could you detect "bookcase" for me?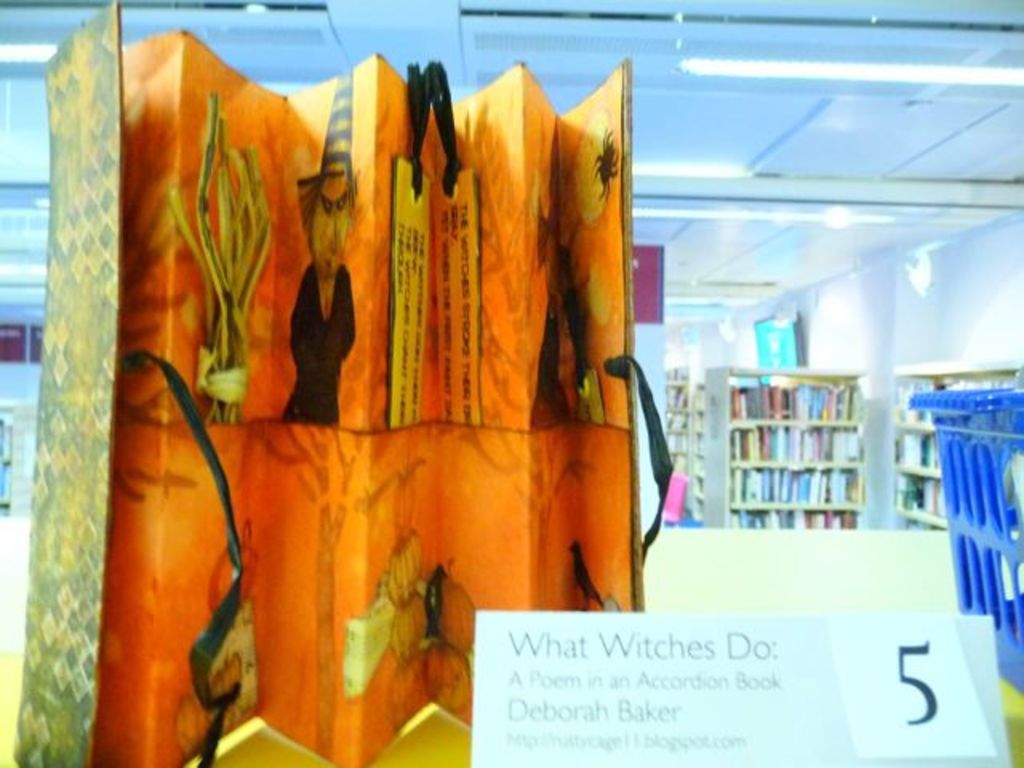
Detection result: bbox=[702, 360, 872, 536].
